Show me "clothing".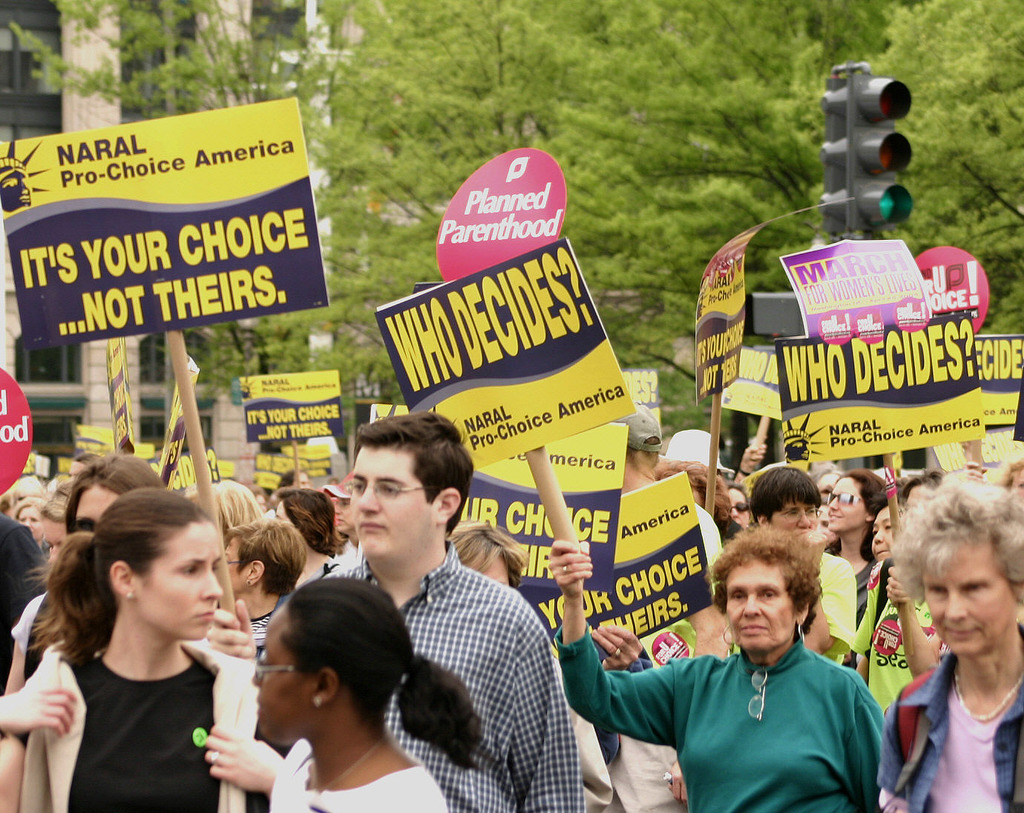
"clothing" is here: locate(17, 643, 298, 812).
